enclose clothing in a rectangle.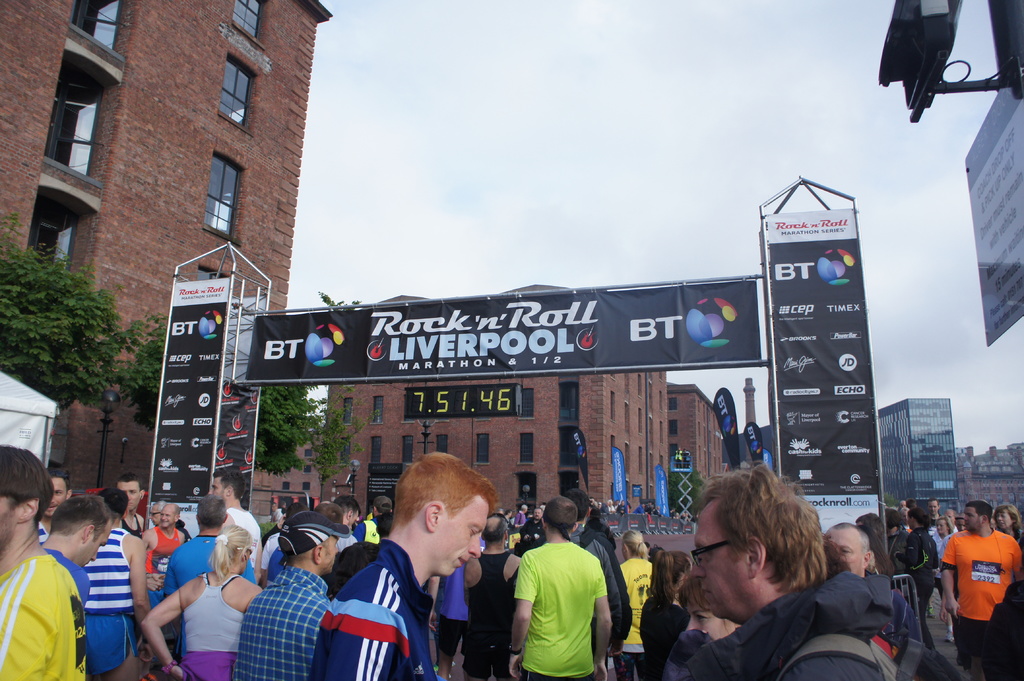
<bbox>675, 568, 896, 680</bbox>.
